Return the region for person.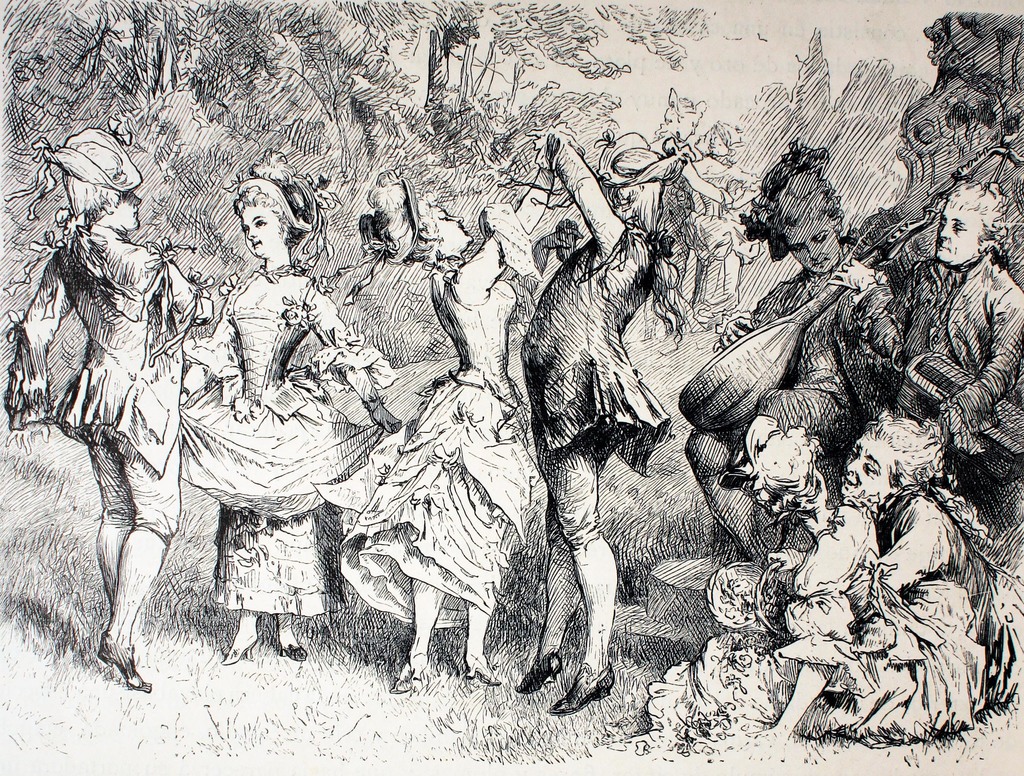
382 152 543 695.
